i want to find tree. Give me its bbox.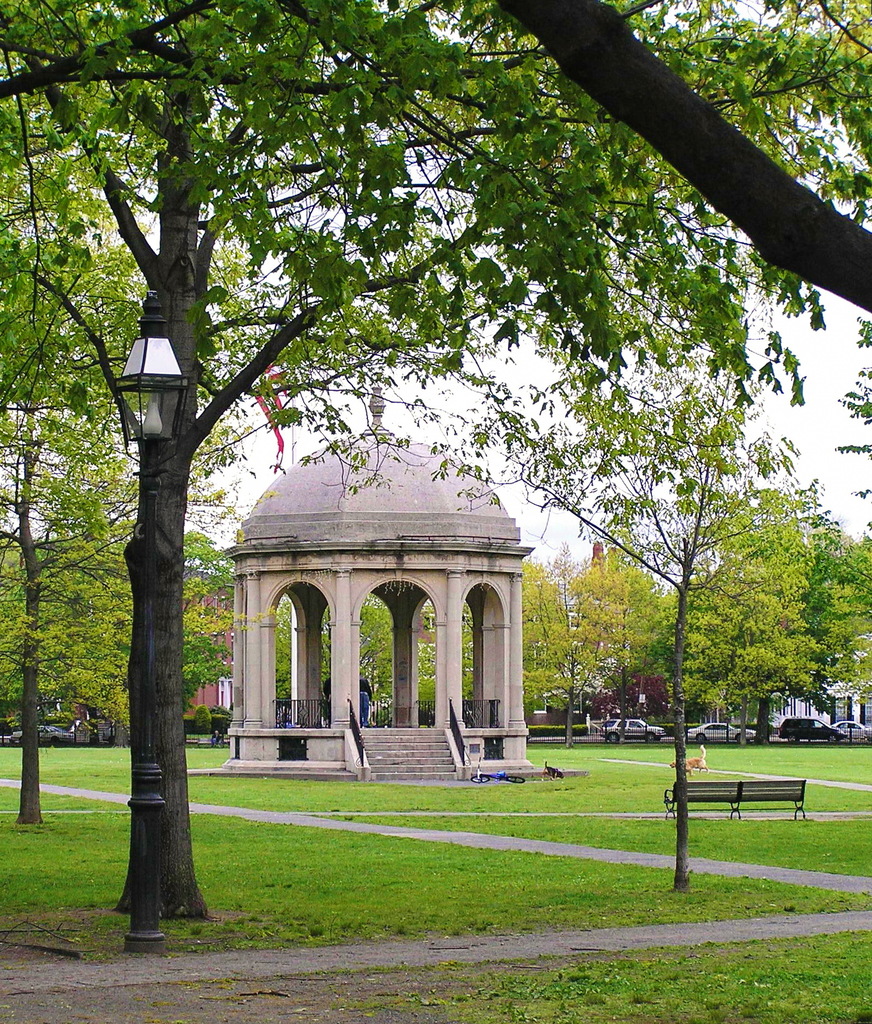
(left=451, top=323, right=827, bottom=895).
